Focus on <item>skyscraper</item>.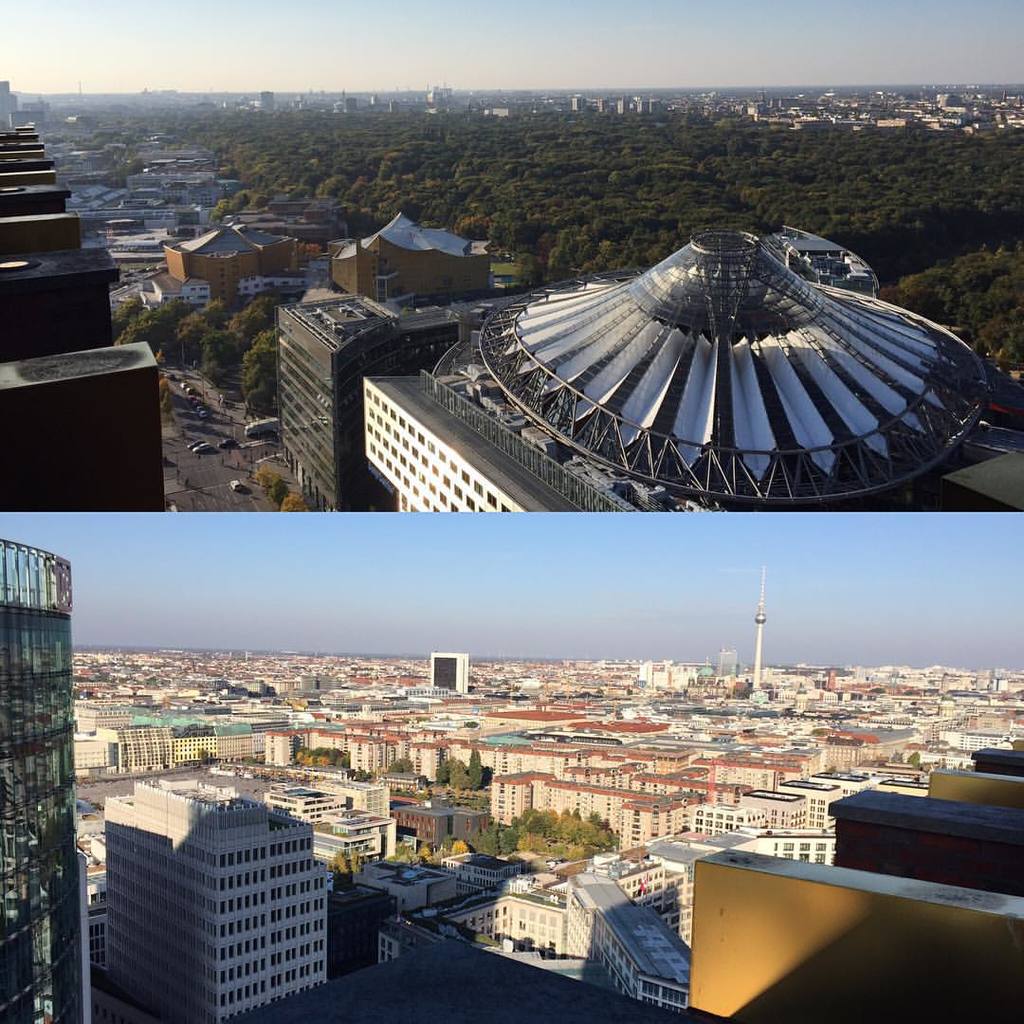
Focused at rect(0, 533, 93, 1023).
